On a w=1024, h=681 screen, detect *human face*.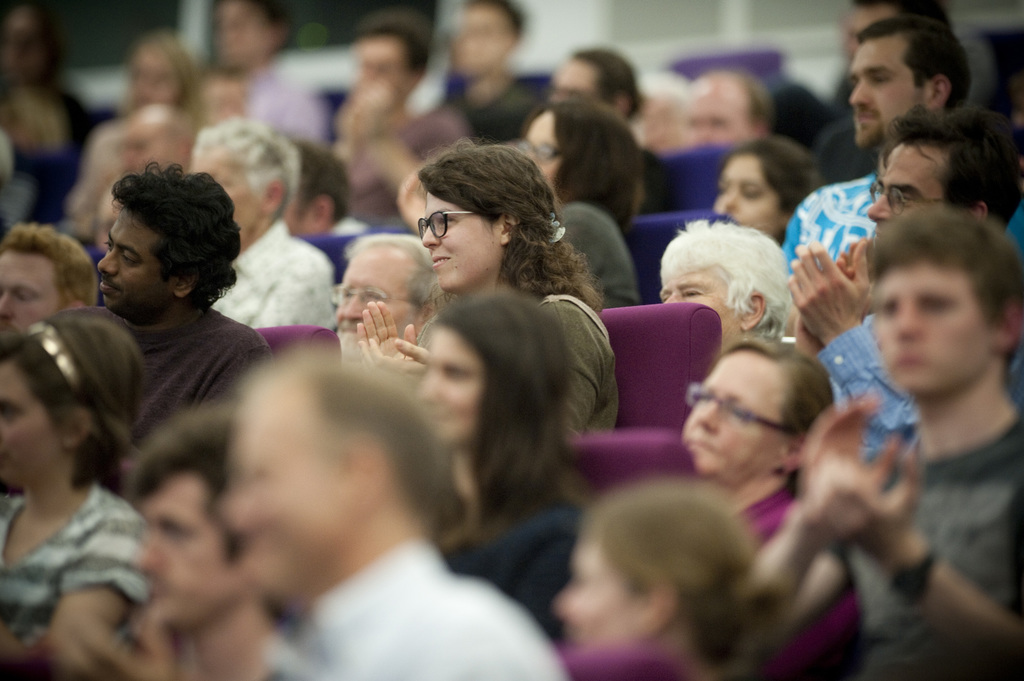
box=[555, 524, 643, 655].
